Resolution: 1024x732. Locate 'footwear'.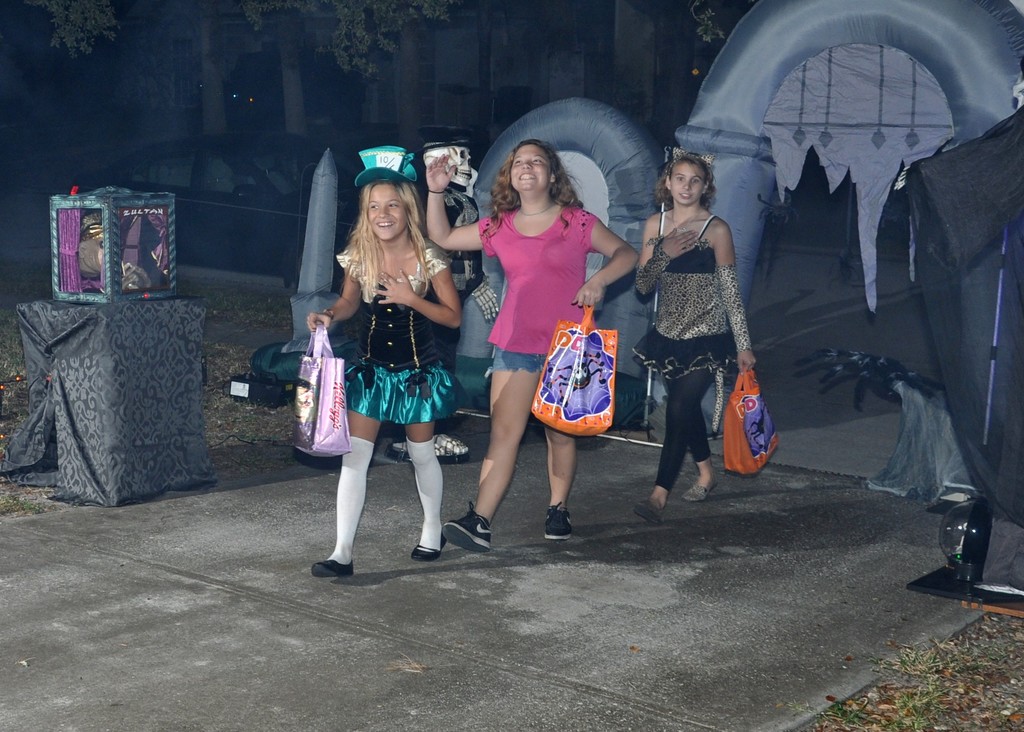
crop(639, 492, 666, 522).
